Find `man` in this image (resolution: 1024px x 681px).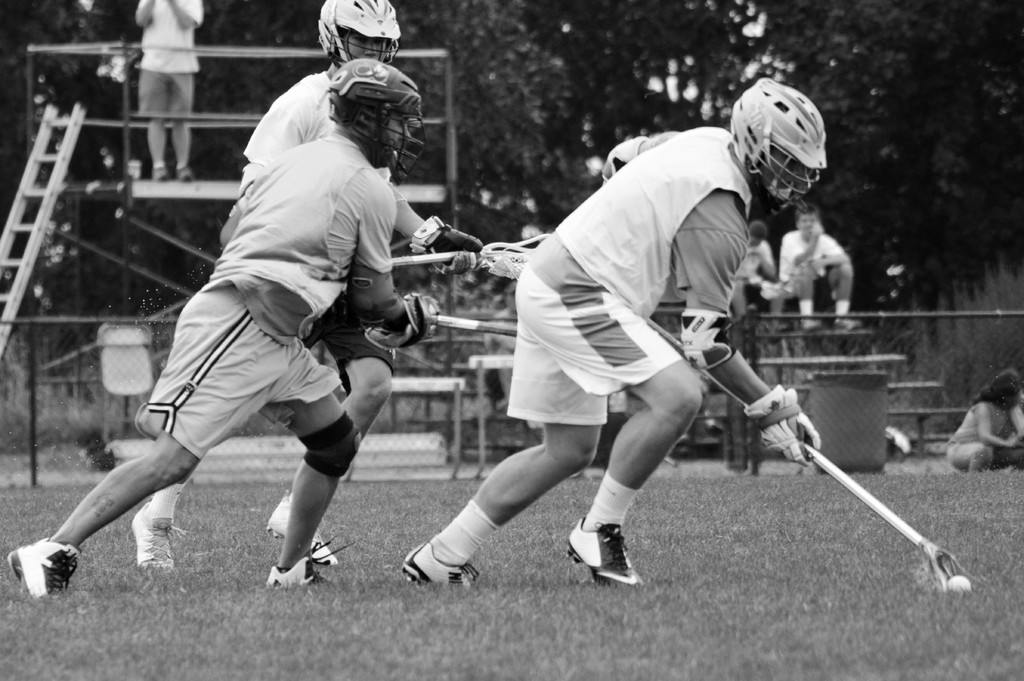
135:0:203:184.
